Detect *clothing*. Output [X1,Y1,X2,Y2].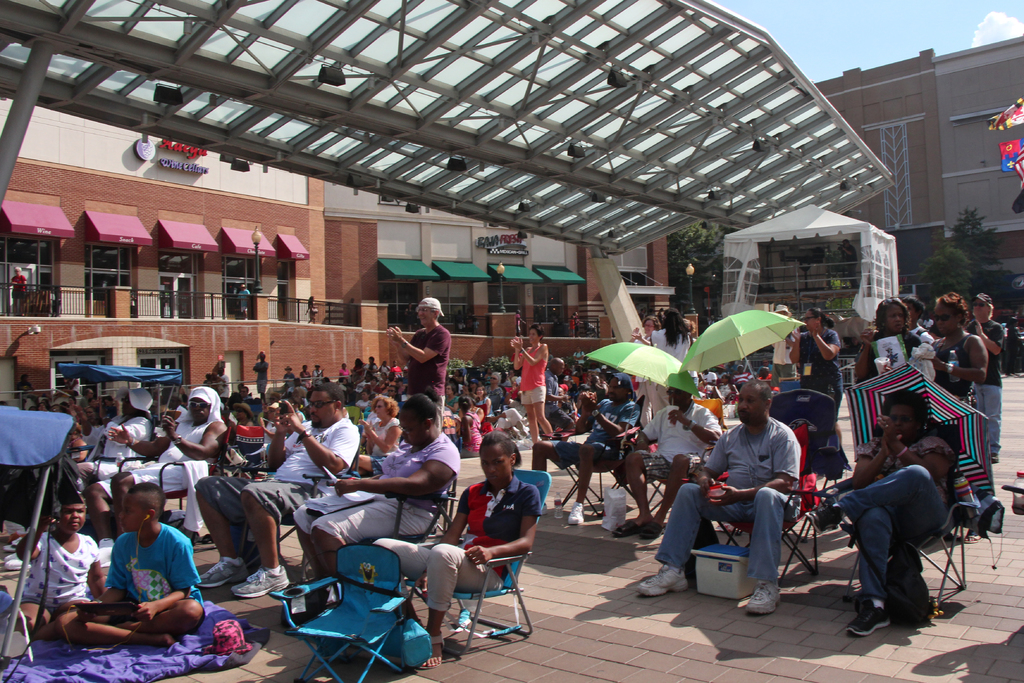
[285,429,460,549].
